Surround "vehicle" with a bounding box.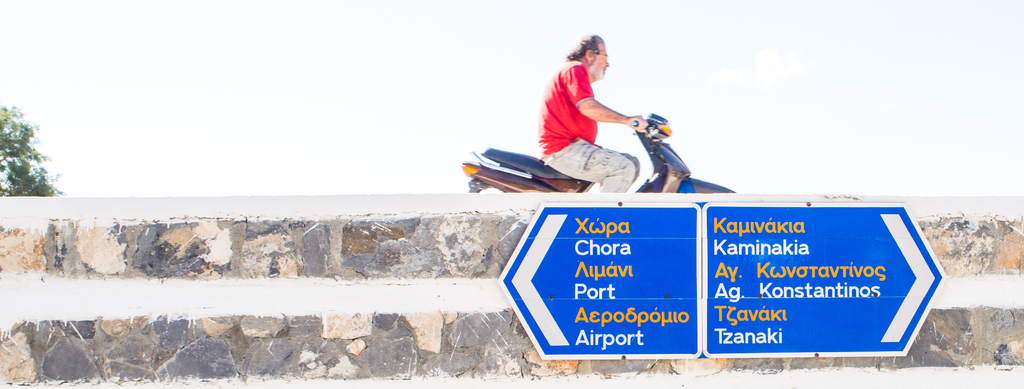
pyautogui.locateOnScreen(462, 111, 732, 195).
